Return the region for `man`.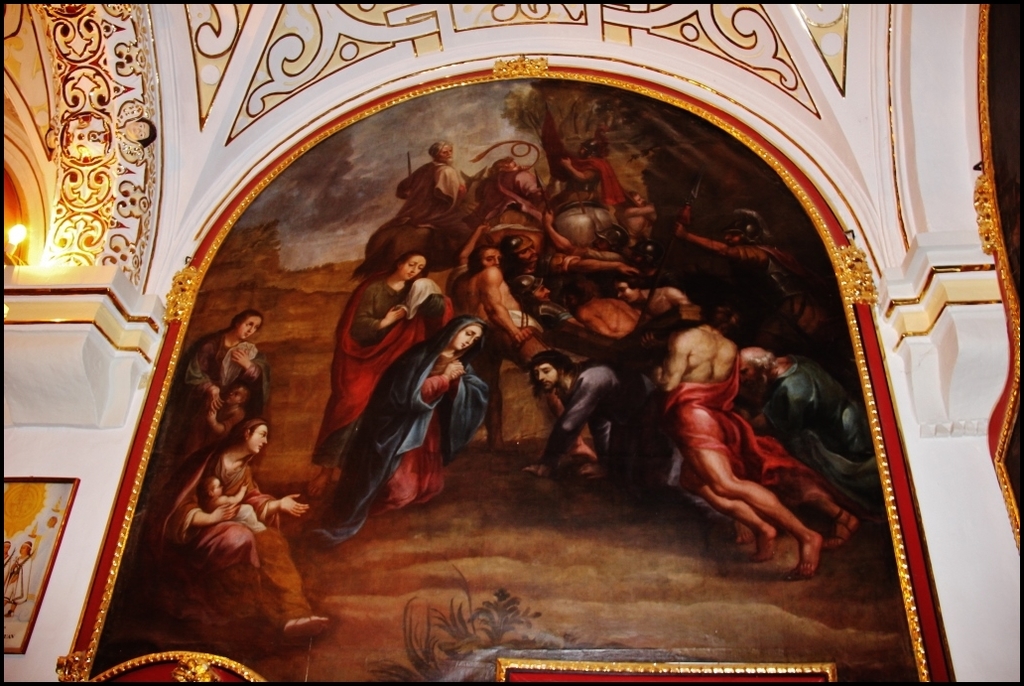
380 140 477 229.
